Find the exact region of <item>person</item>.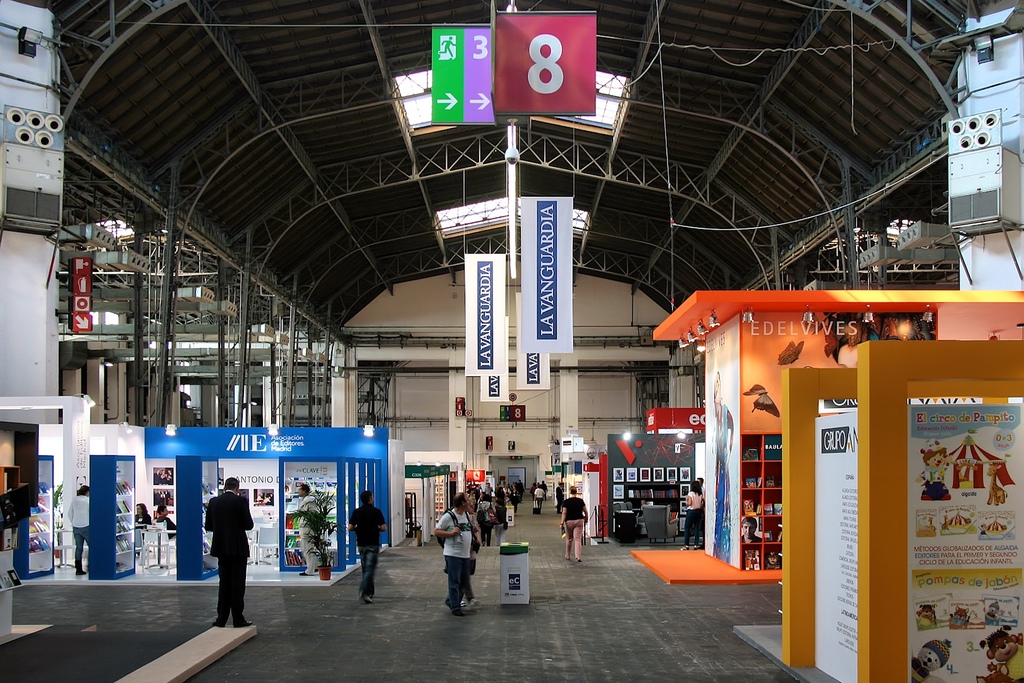
Exact region: bbox=(292, 476, 320, 575).
